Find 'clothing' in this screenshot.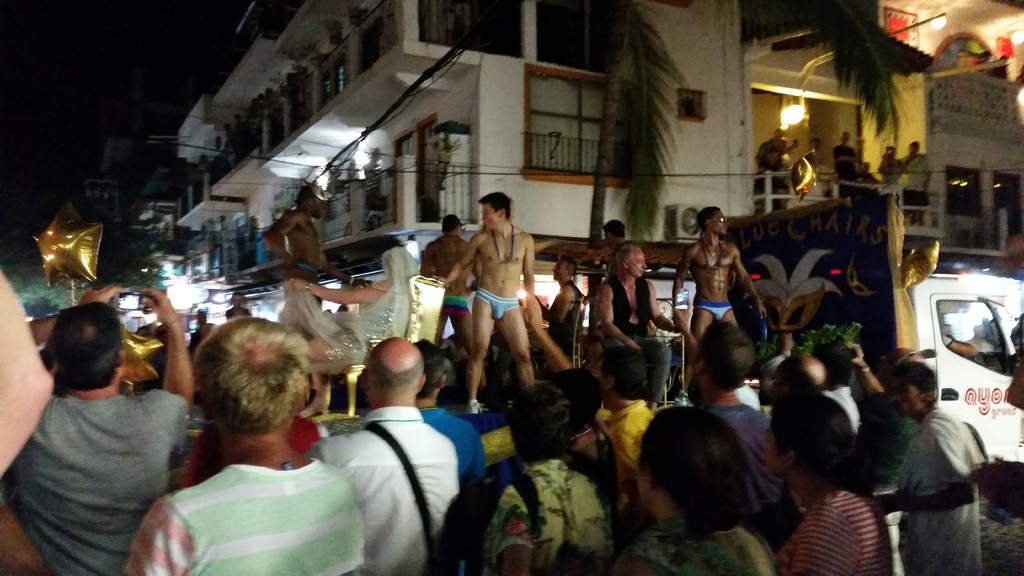
The bounding box for 'clothing' is <box>830,148,859,183</box>.
